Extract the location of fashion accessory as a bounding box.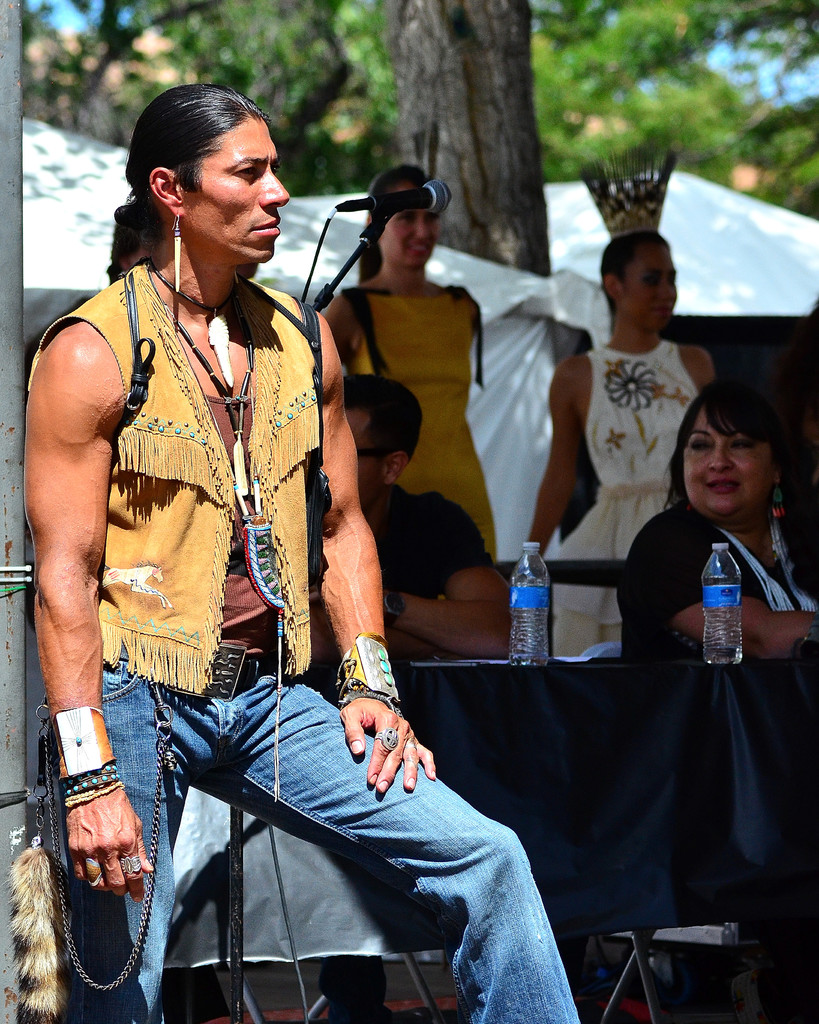
(338, 691, 406, 717).
